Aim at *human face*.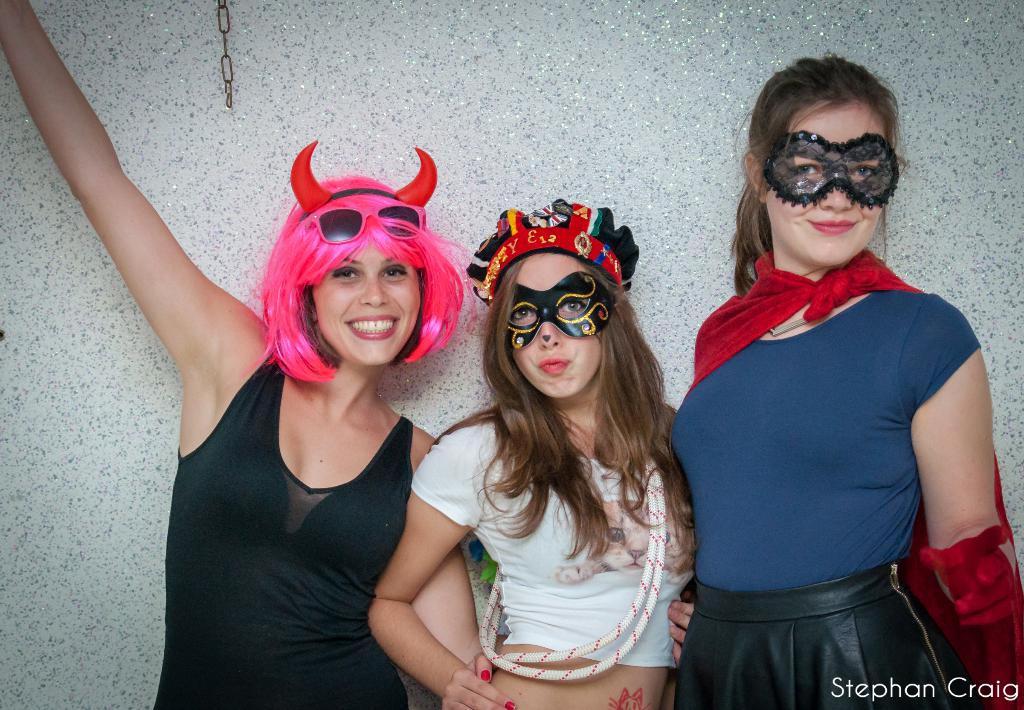
Aimed at BBox(315, 240, 425, 367).
